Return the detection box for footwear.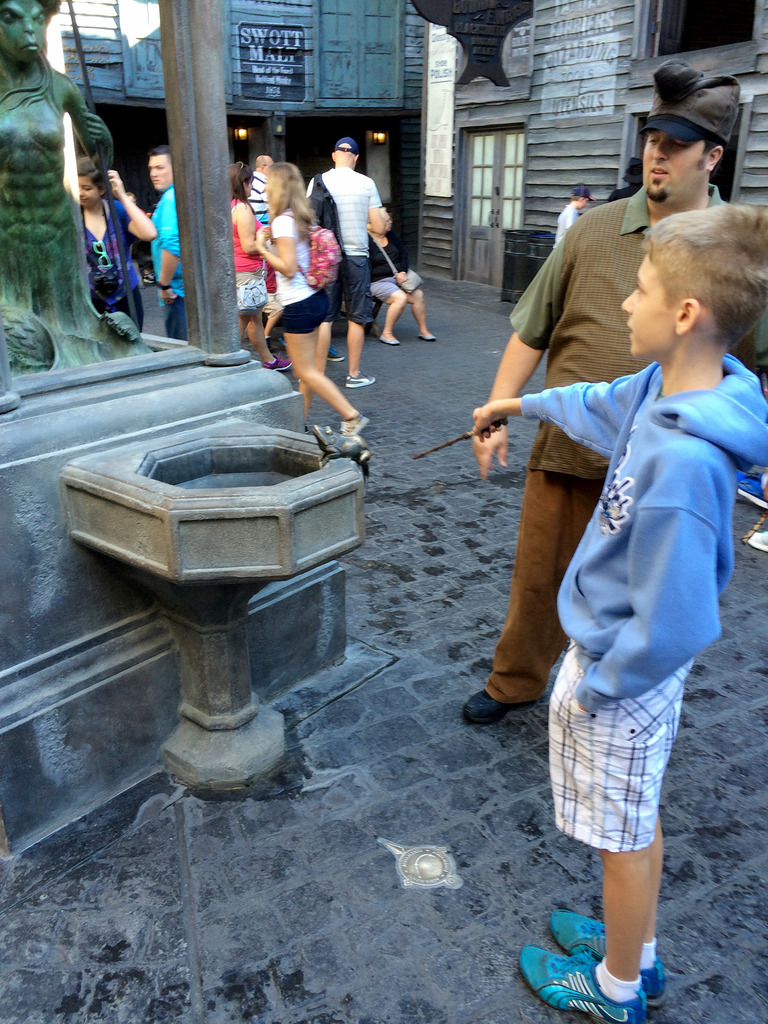
(466,685,541,725).
